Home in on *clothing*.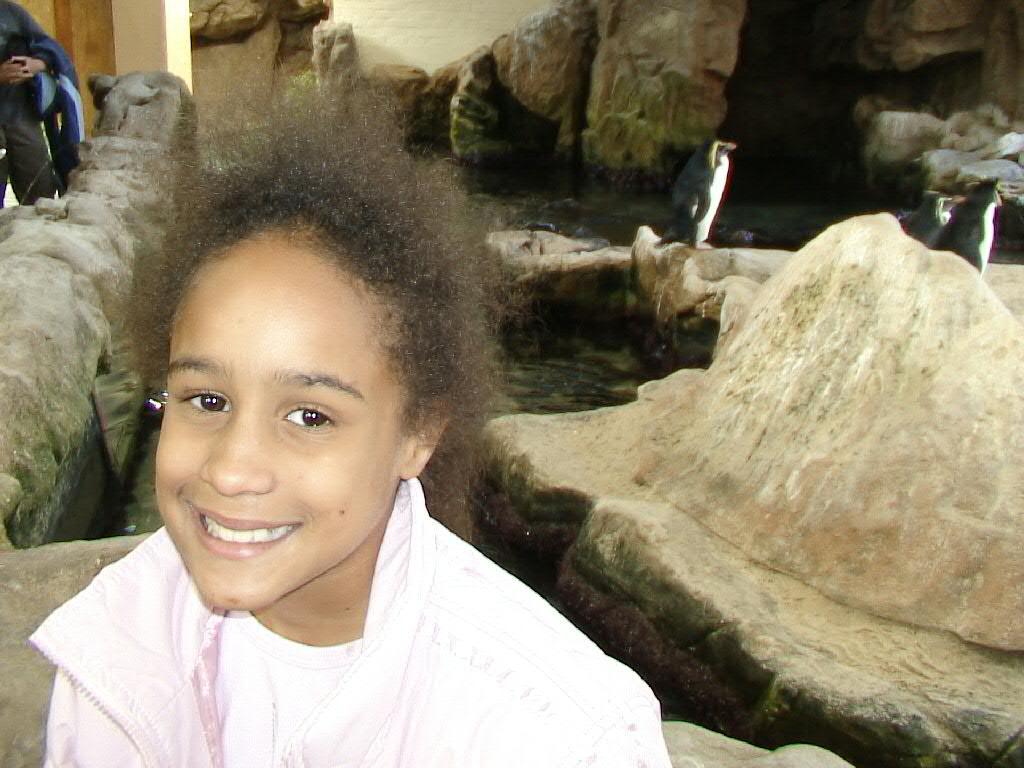
Homed in at detection(27, 474, 674, 767).
